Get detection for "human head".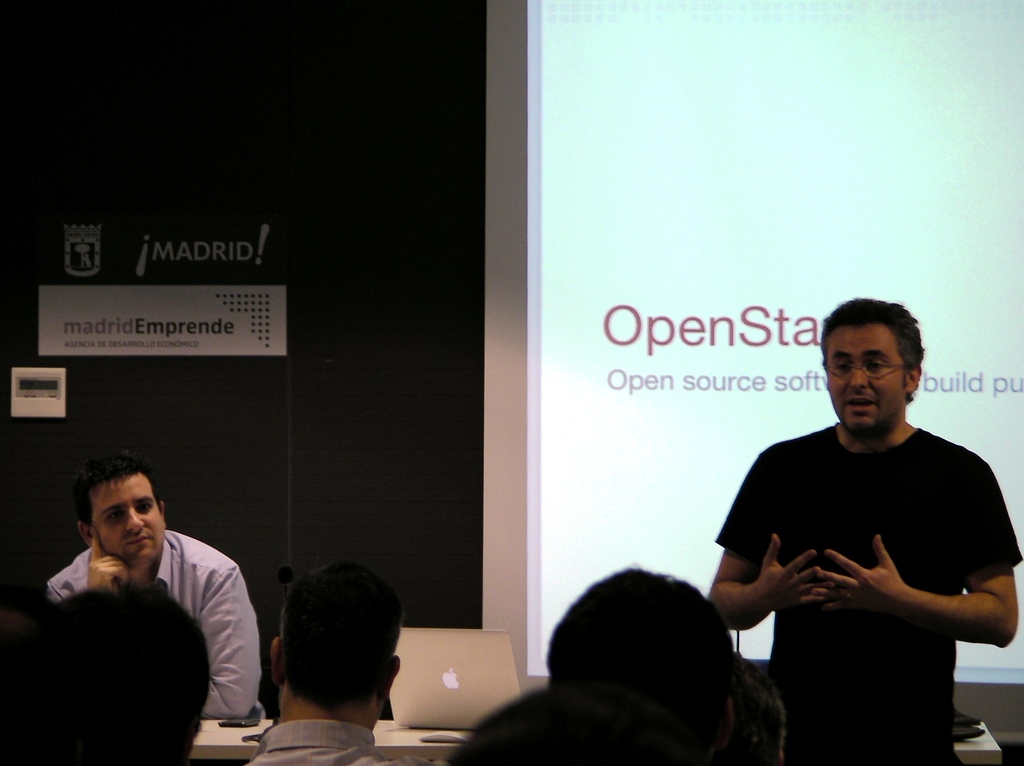
Detection: 541,560,732,762.
